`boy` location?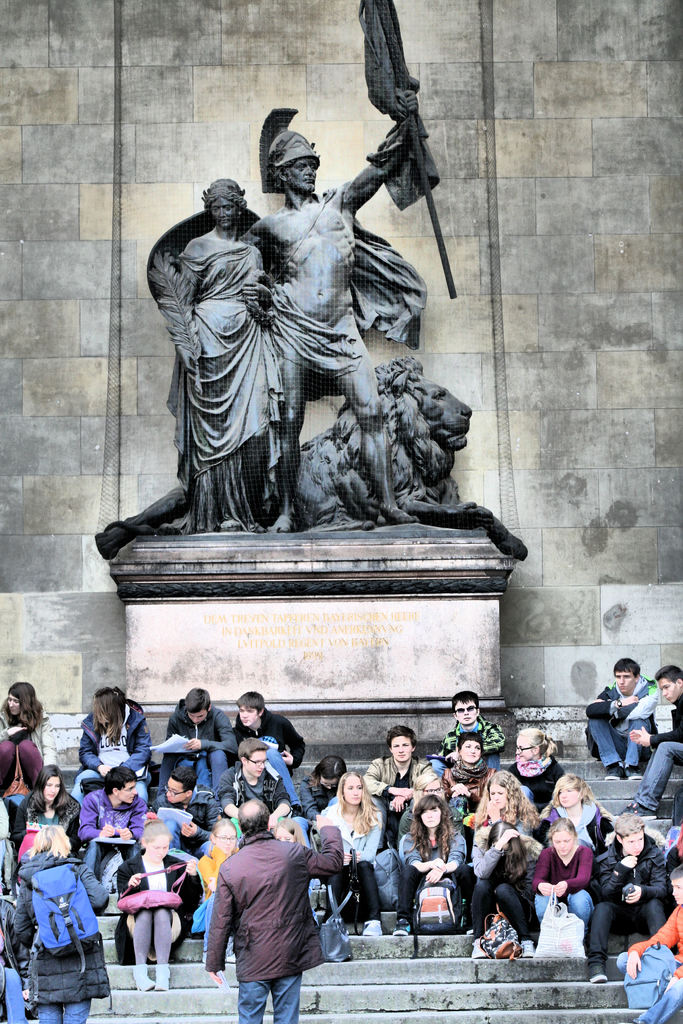
(158,687,235,795)
